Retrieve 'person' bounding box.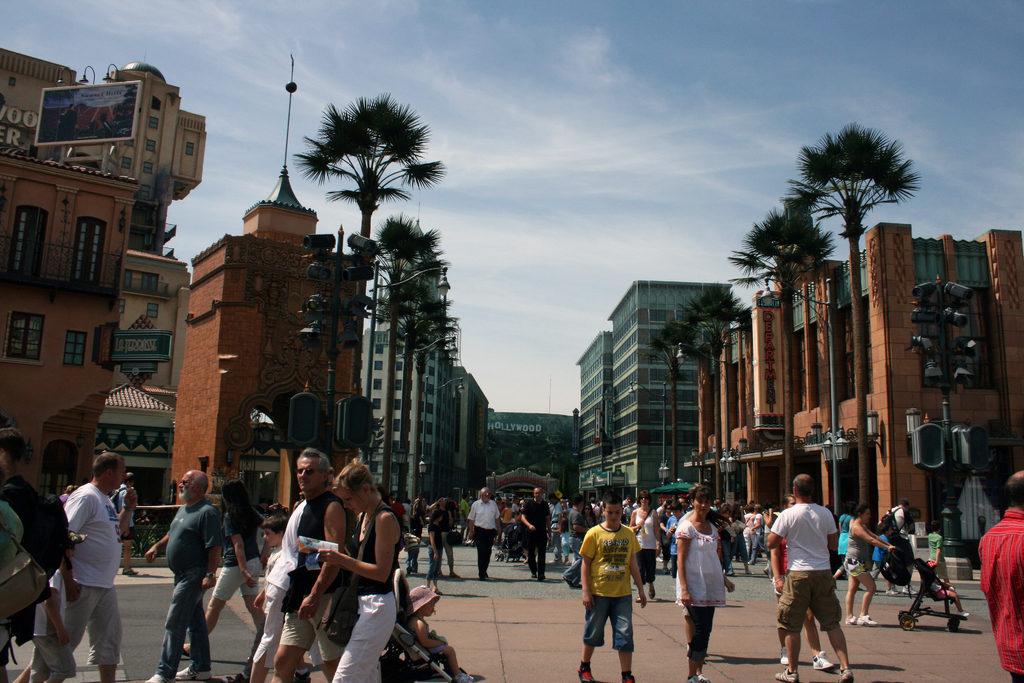
Bounding box: l=470, t=490, r=501, b=576.
